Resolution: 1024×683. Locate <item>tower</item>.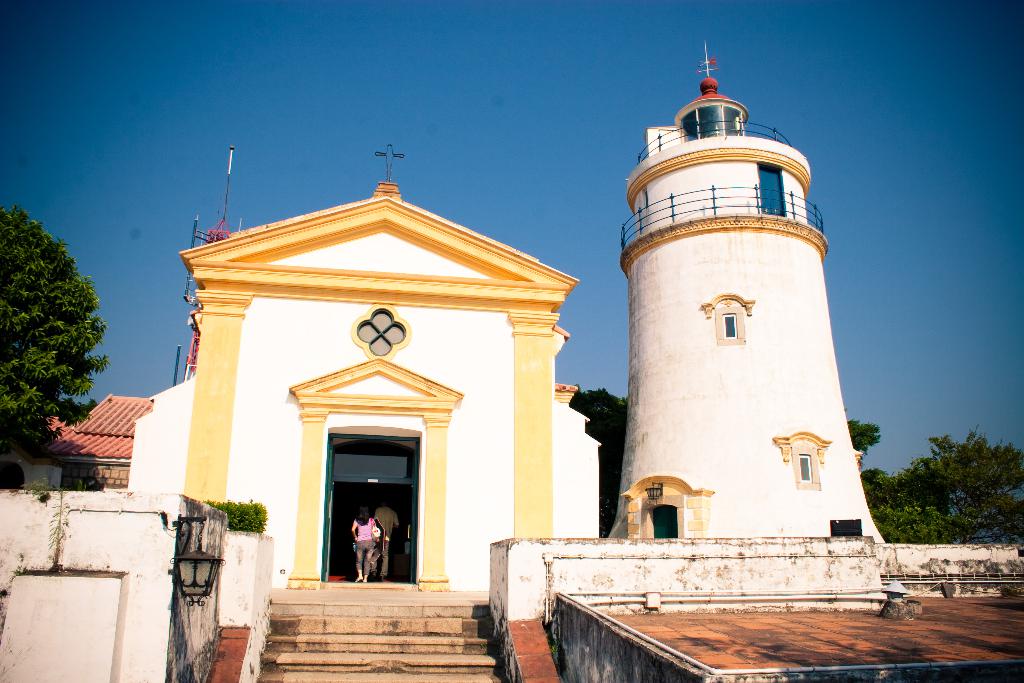
(604, 41, 885, 540).
